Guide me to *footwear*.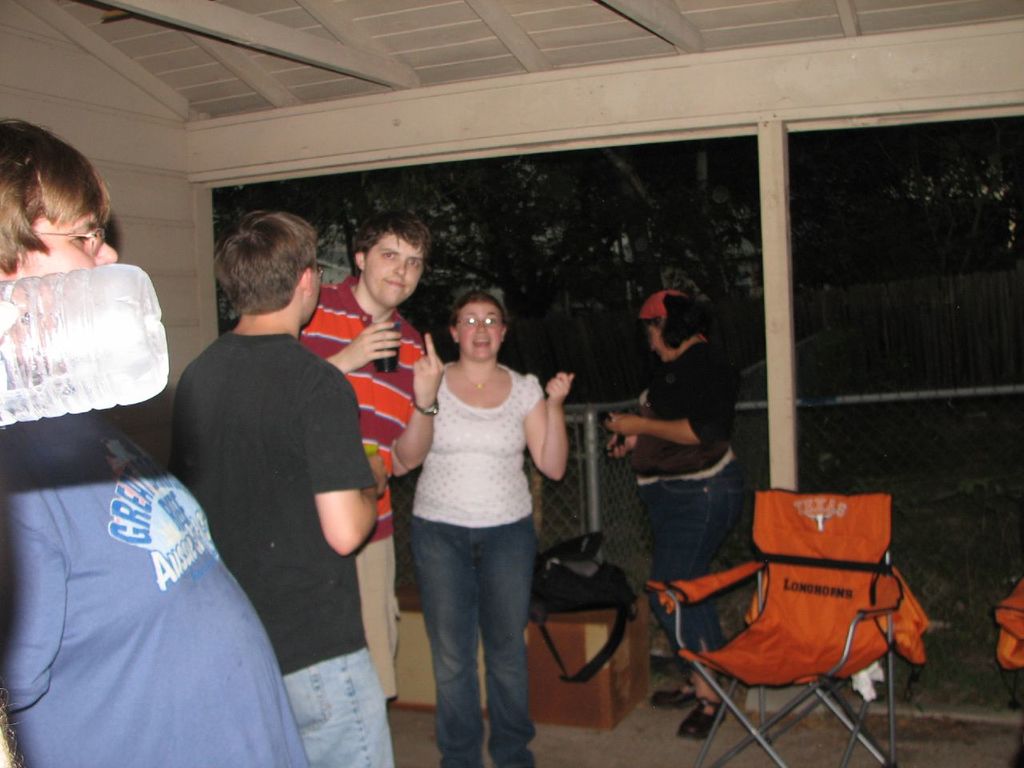
Guidance: {"left": 655, "top": 680, "right": 686, "bottom": 706}.
